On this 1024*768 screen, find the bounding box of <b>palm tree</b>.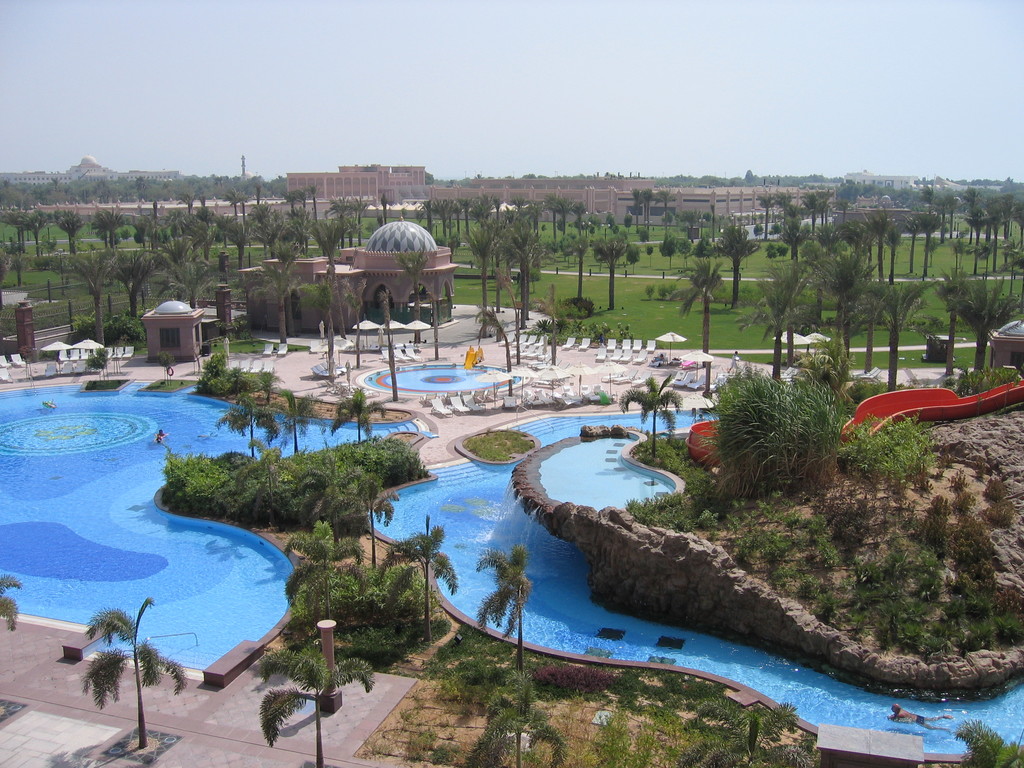
Bounding box: {"x1": 305, "y1": 220, "x2": 349, "y2": 333}.
